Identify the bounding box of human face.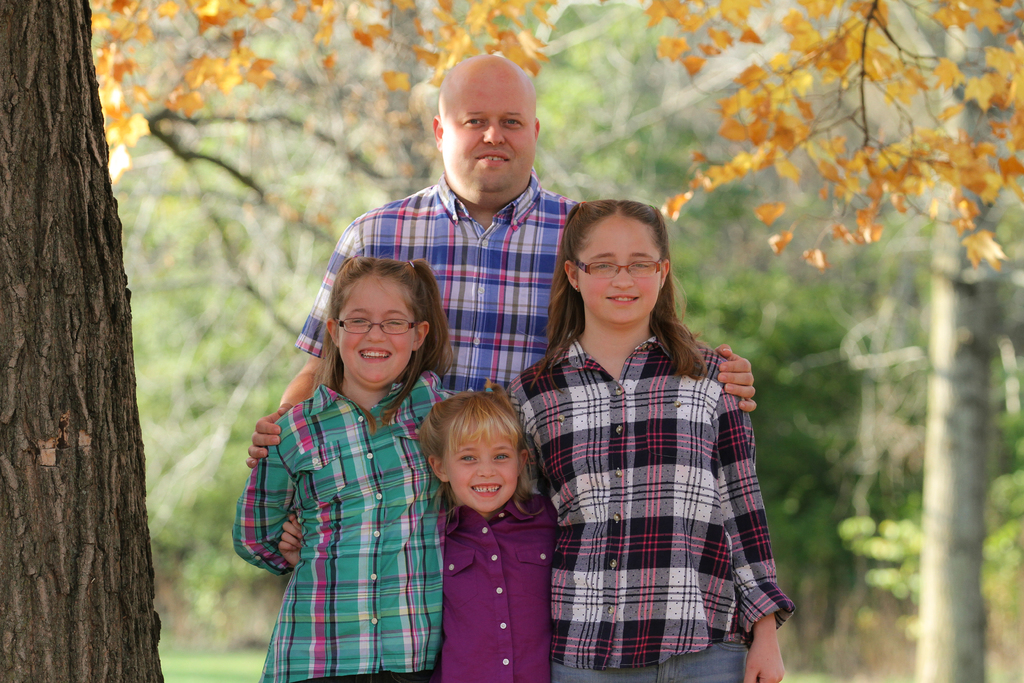
bbox=(333, 272, 412, 384).
